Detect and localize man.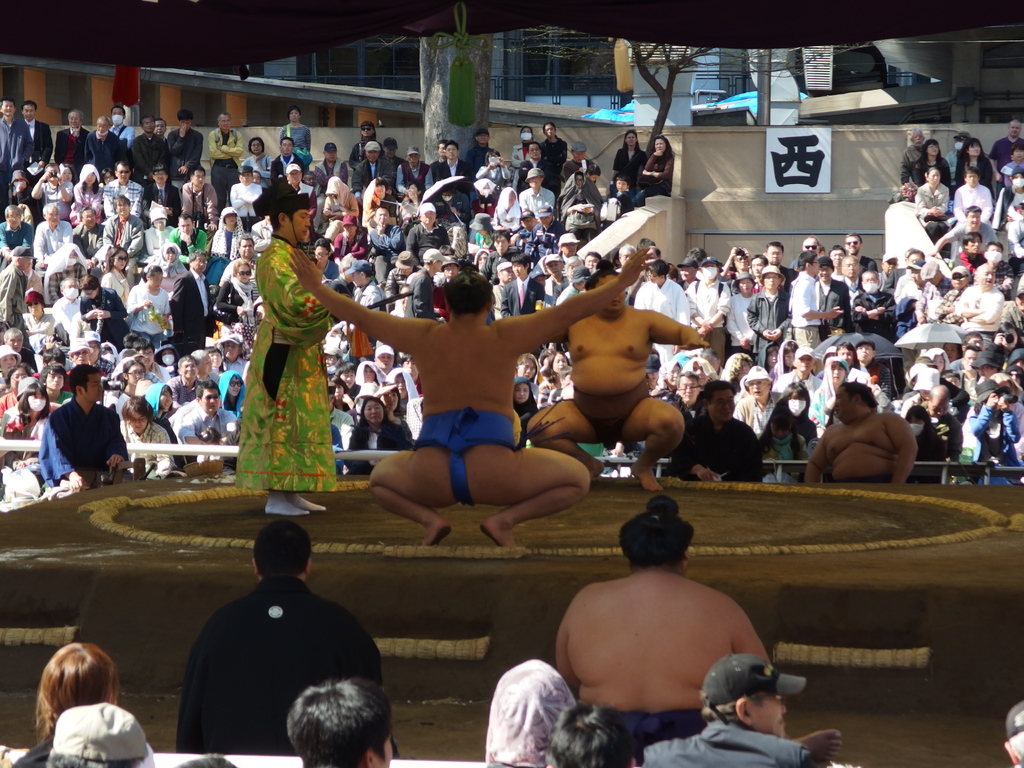
Localized at 916, 261, 950, 324.
